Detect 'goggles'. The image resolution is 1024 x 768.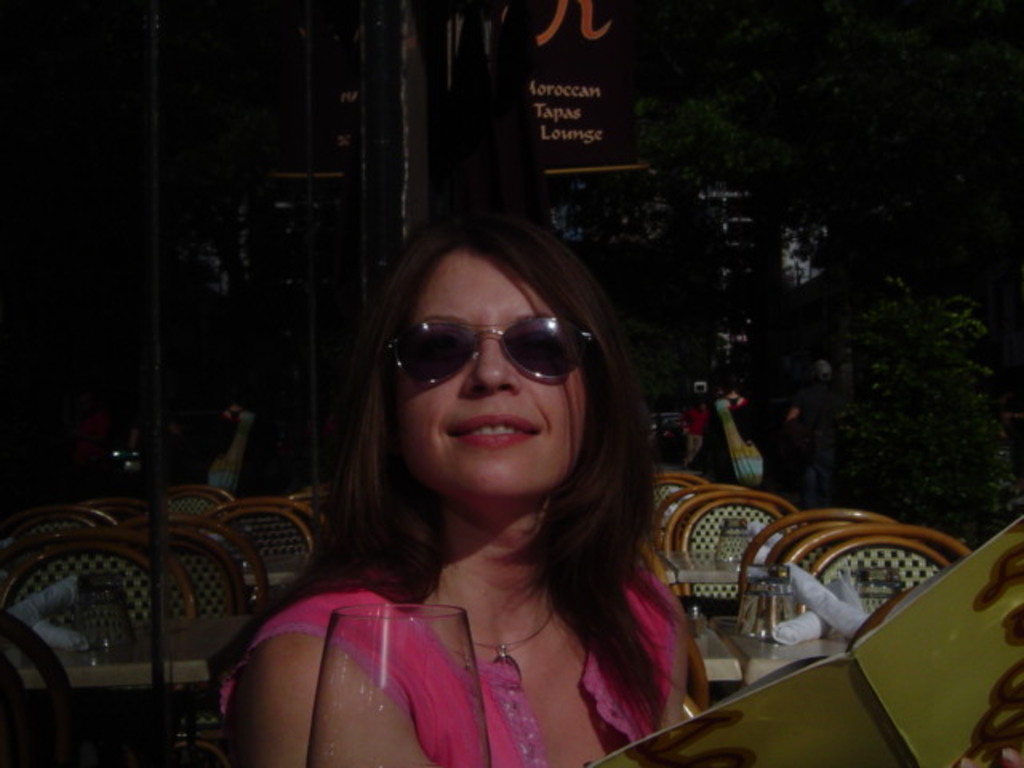
select_region(386, 314, 603, 386).
